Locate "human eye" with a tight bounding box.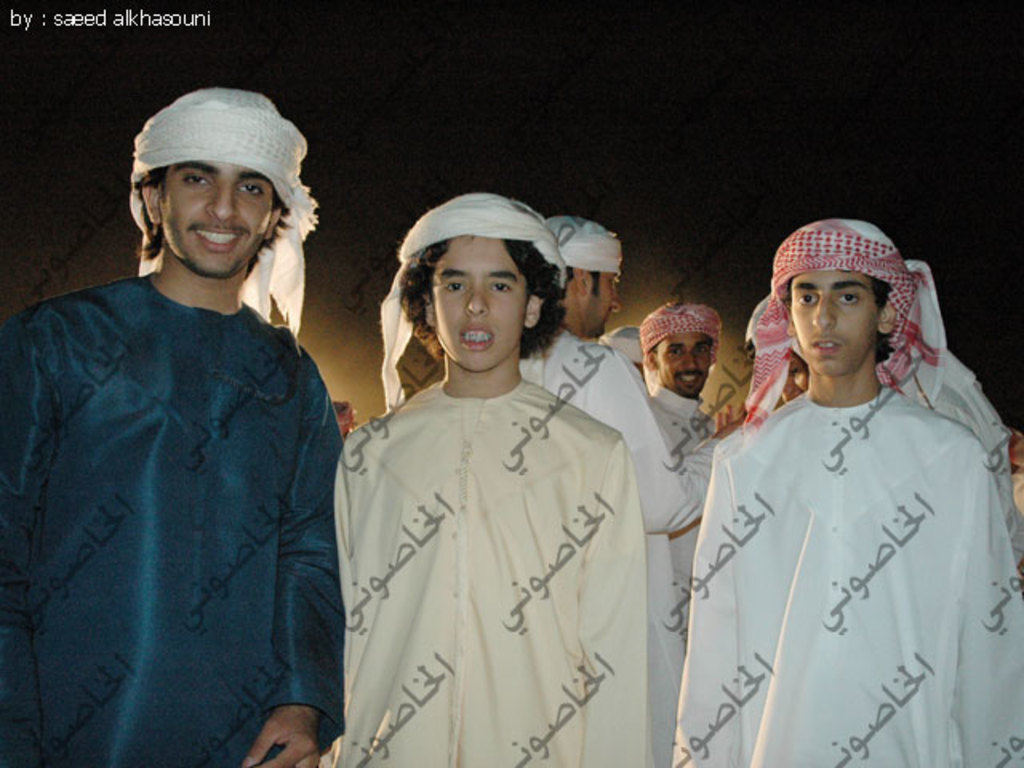
x1=442 y1=278 x2=466 y2=291.
